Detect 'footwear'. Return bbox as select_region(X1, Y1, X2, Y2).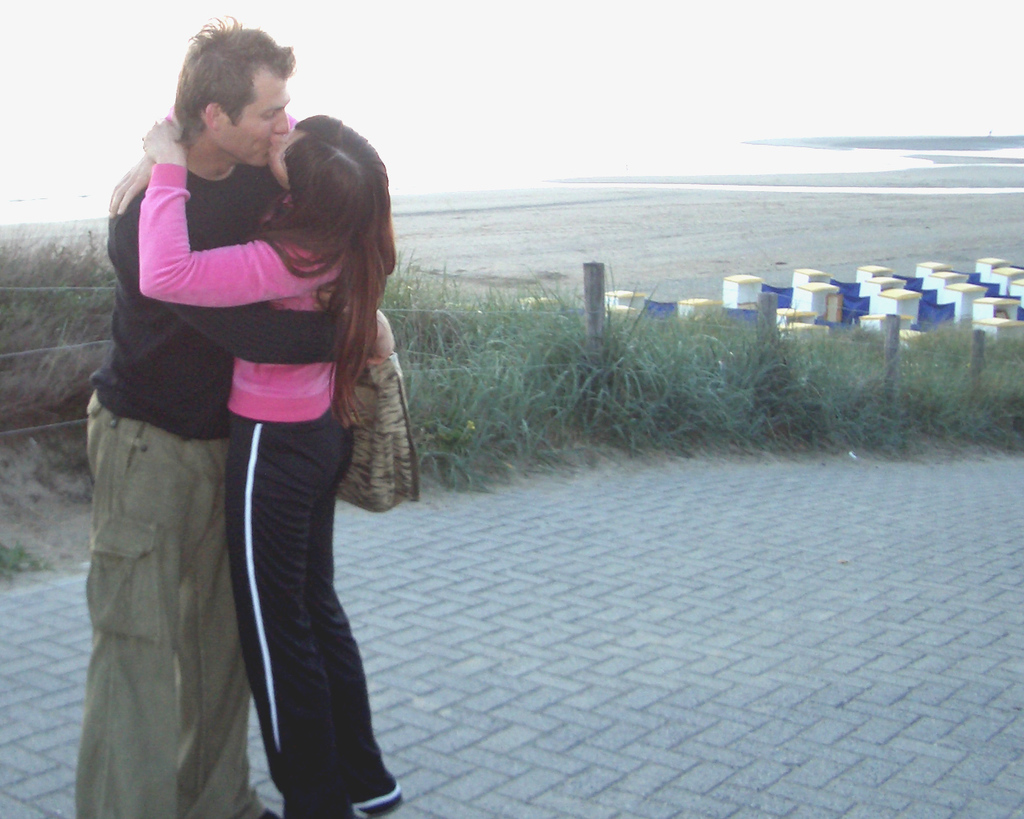
select_region(336, 758, 402, 816).
